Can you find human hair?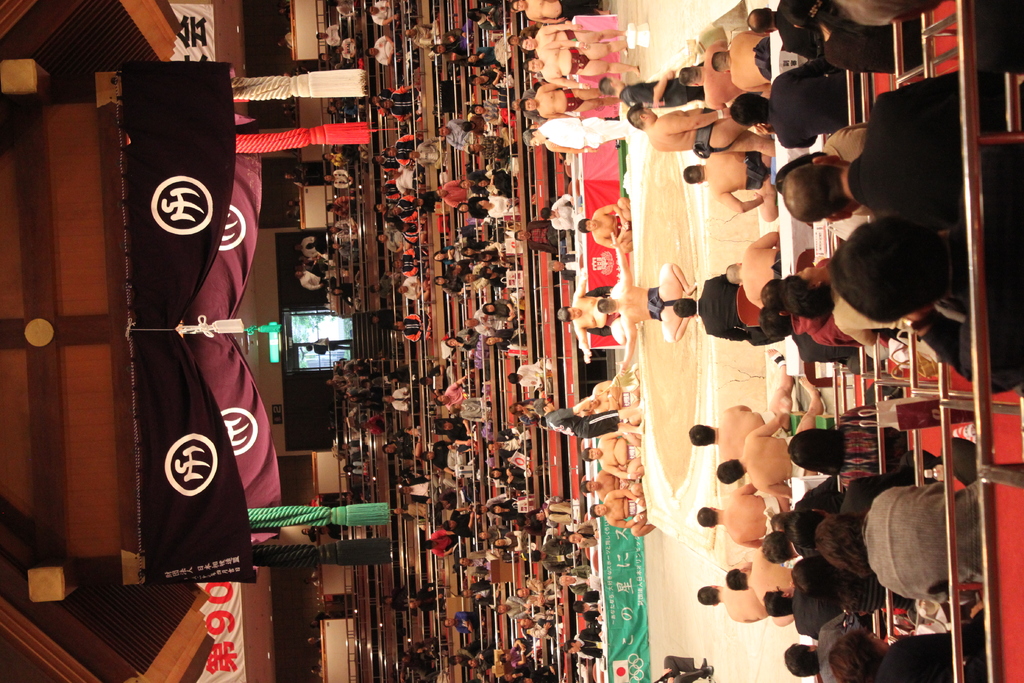
Yes, bounding box: select_region(508, 0, 521, 10).
